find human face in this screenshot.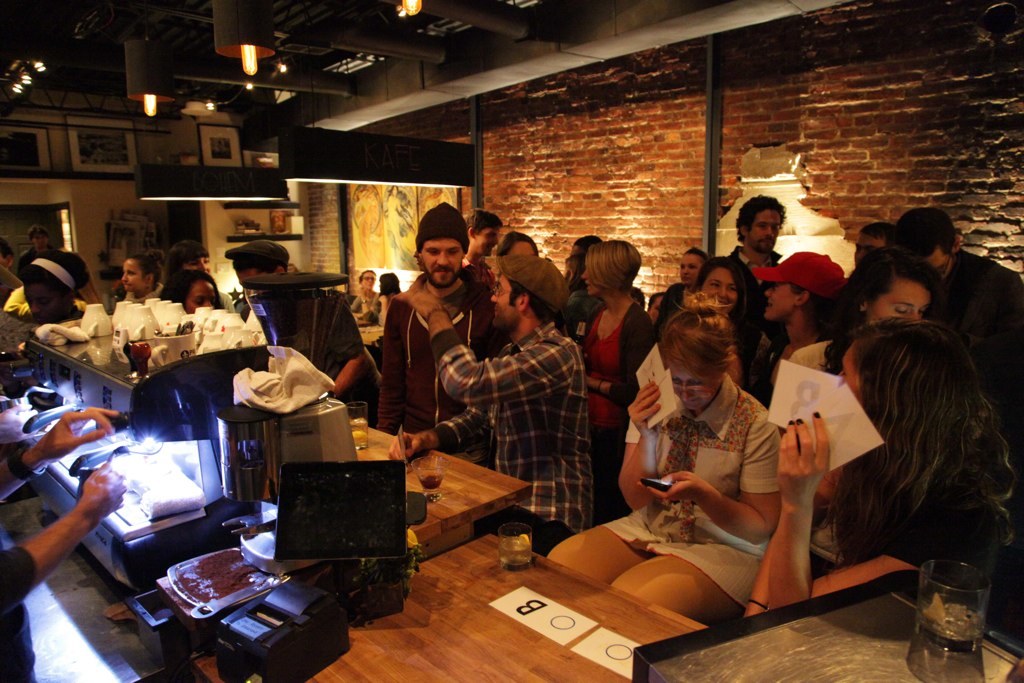
The bounding box for human face is {"x1": 187, "y1": 280, "x2": 217, "y2": 312}.
